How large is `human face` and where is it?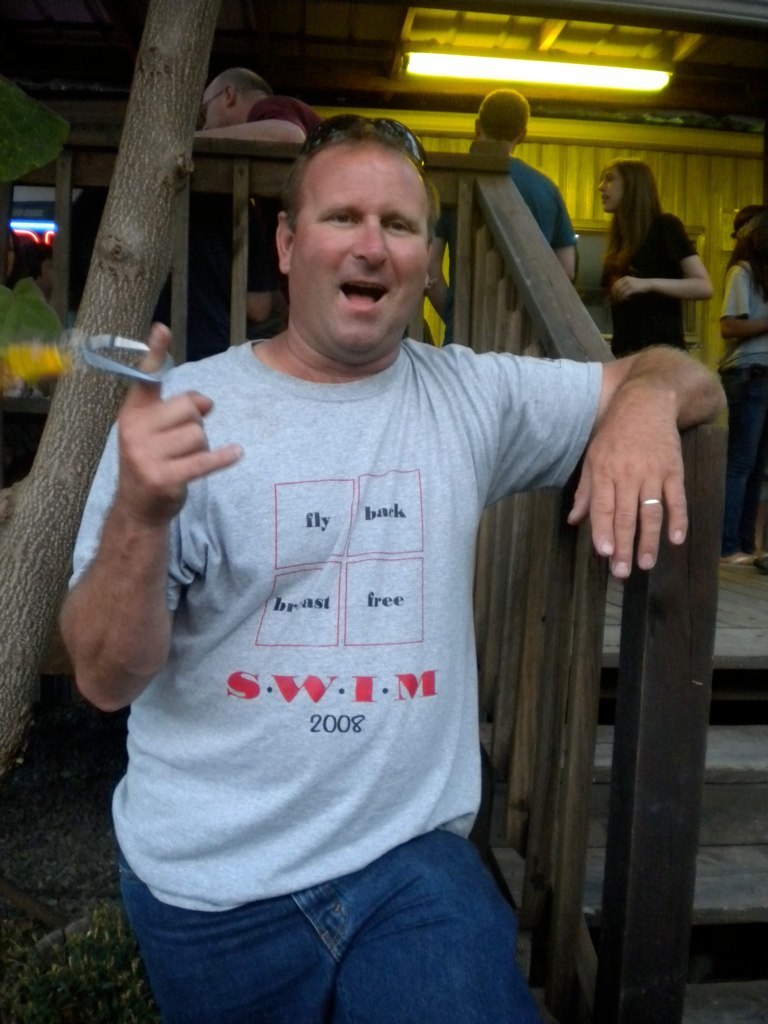
Bounding box: Rect(294, 156, 423, 359).
